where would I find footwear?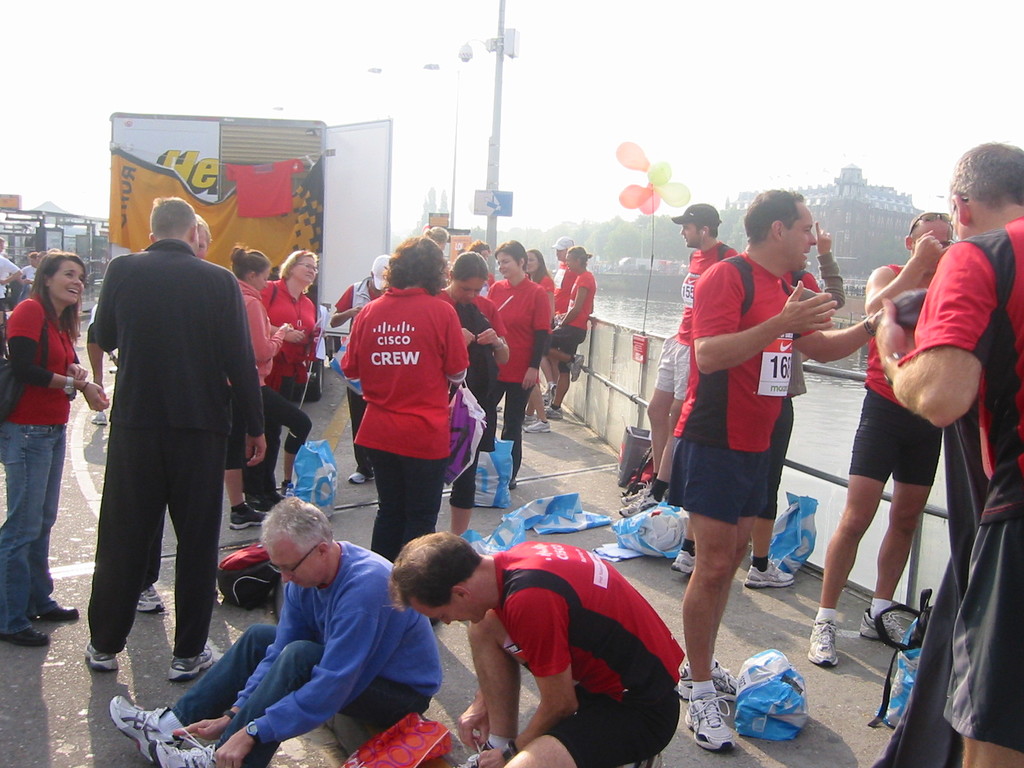
At [743, 554, 794, 589].
